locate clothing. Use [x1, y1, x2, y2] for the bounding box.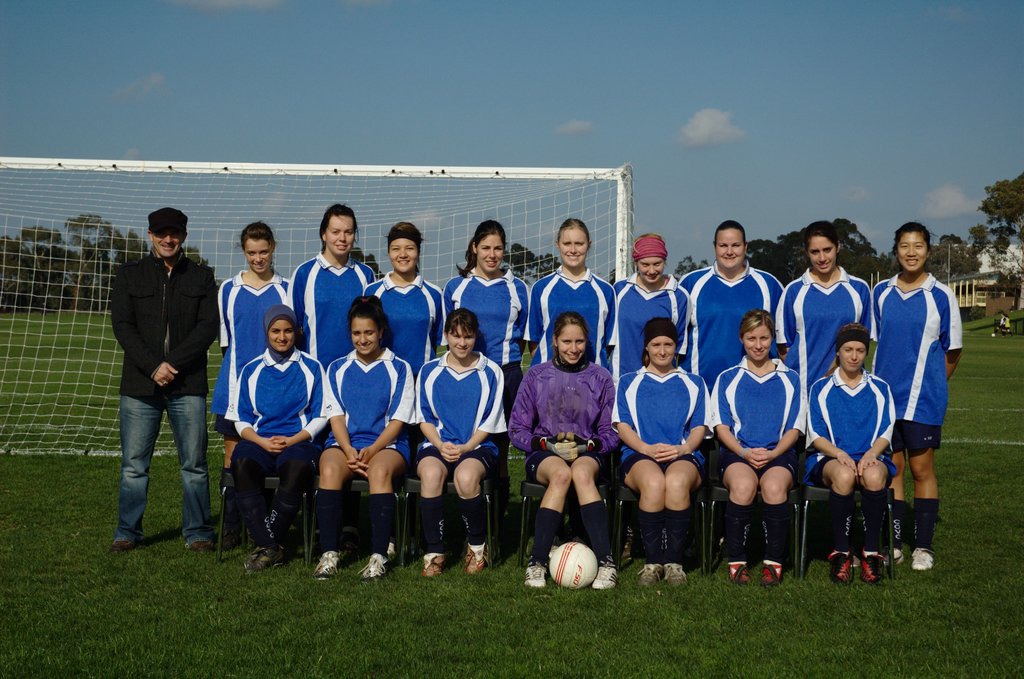
[774, 268, 893, 361].
